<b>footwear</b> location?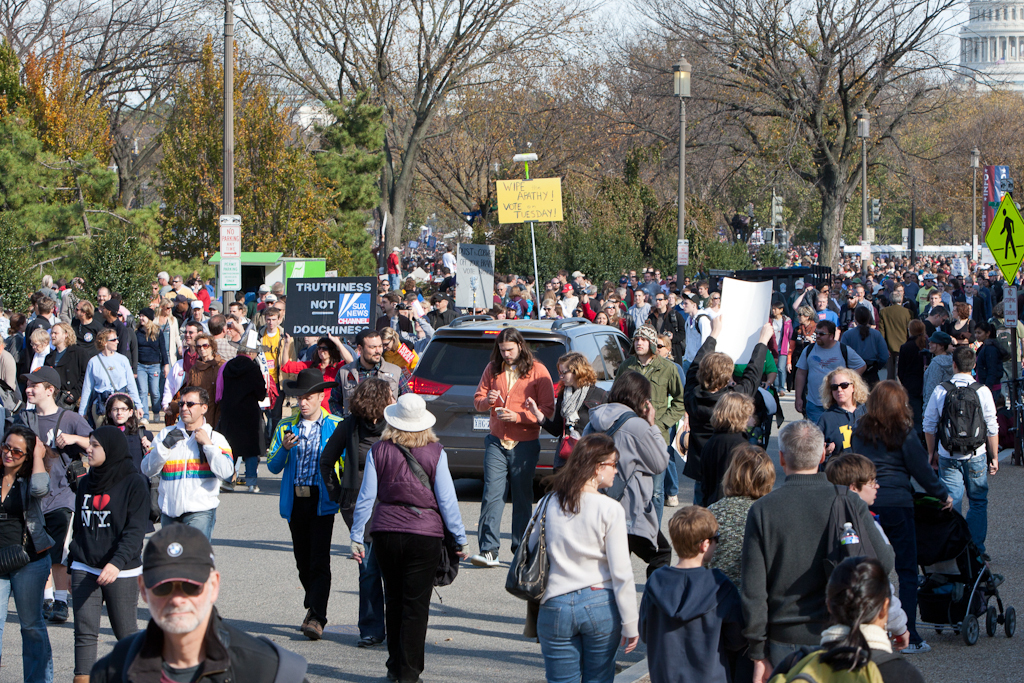
locate(247, 486, 259, 492)
